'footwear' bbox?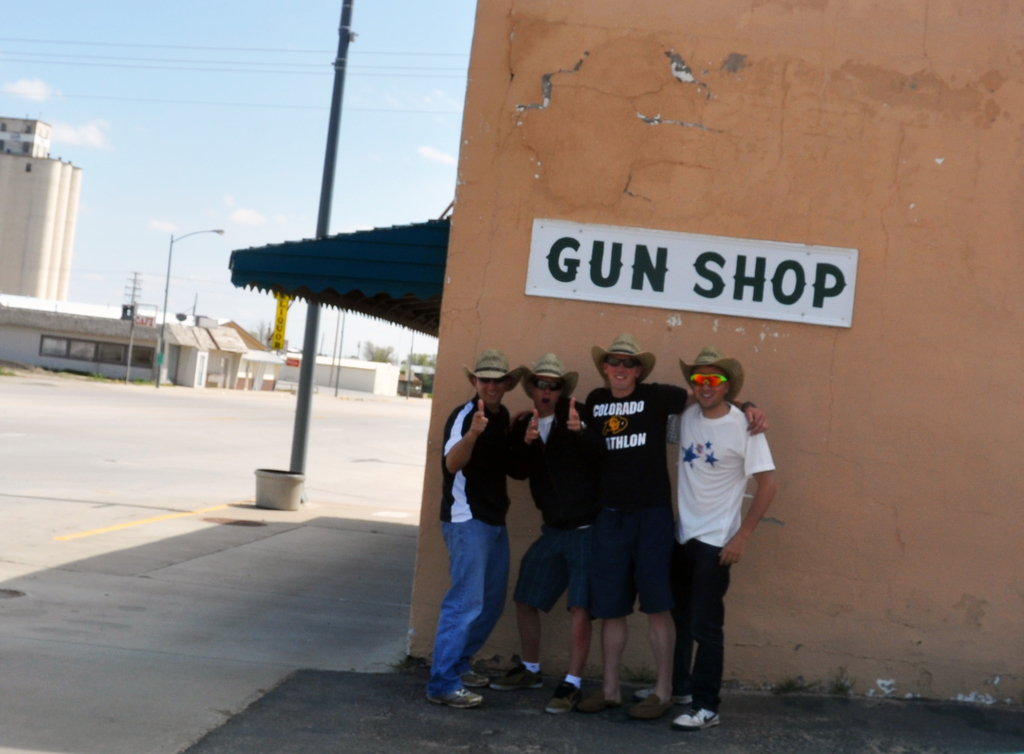
box(424, 688, 481, 709)
